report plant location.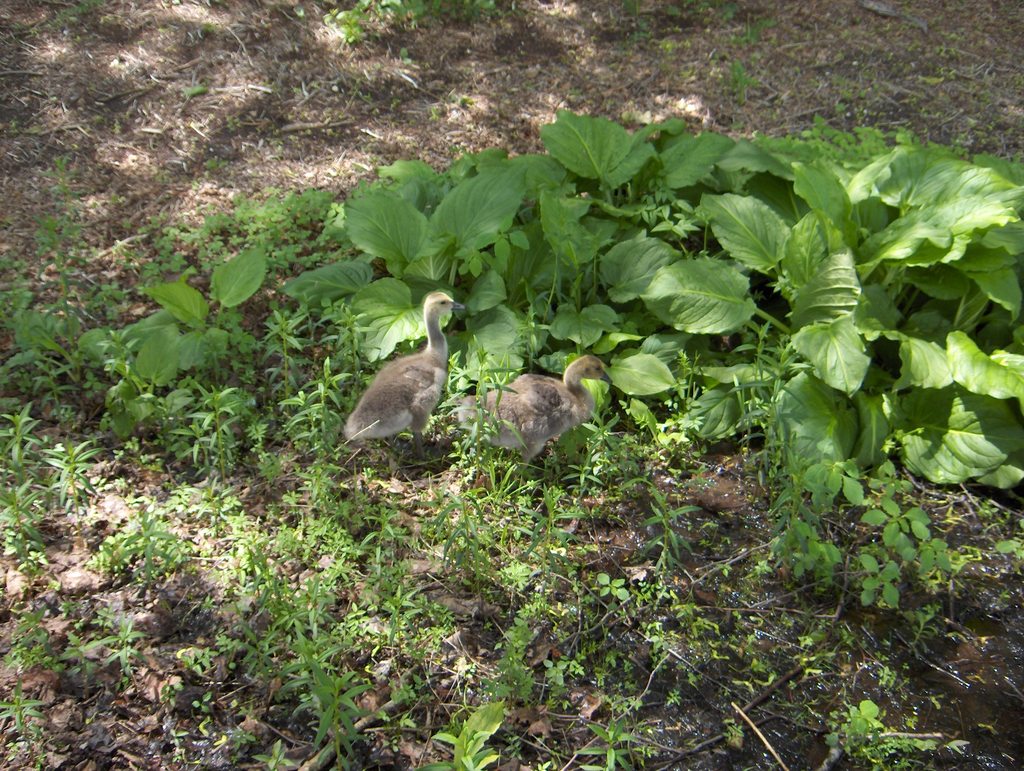
Report: l=335, t=152, r=512, b=408.
